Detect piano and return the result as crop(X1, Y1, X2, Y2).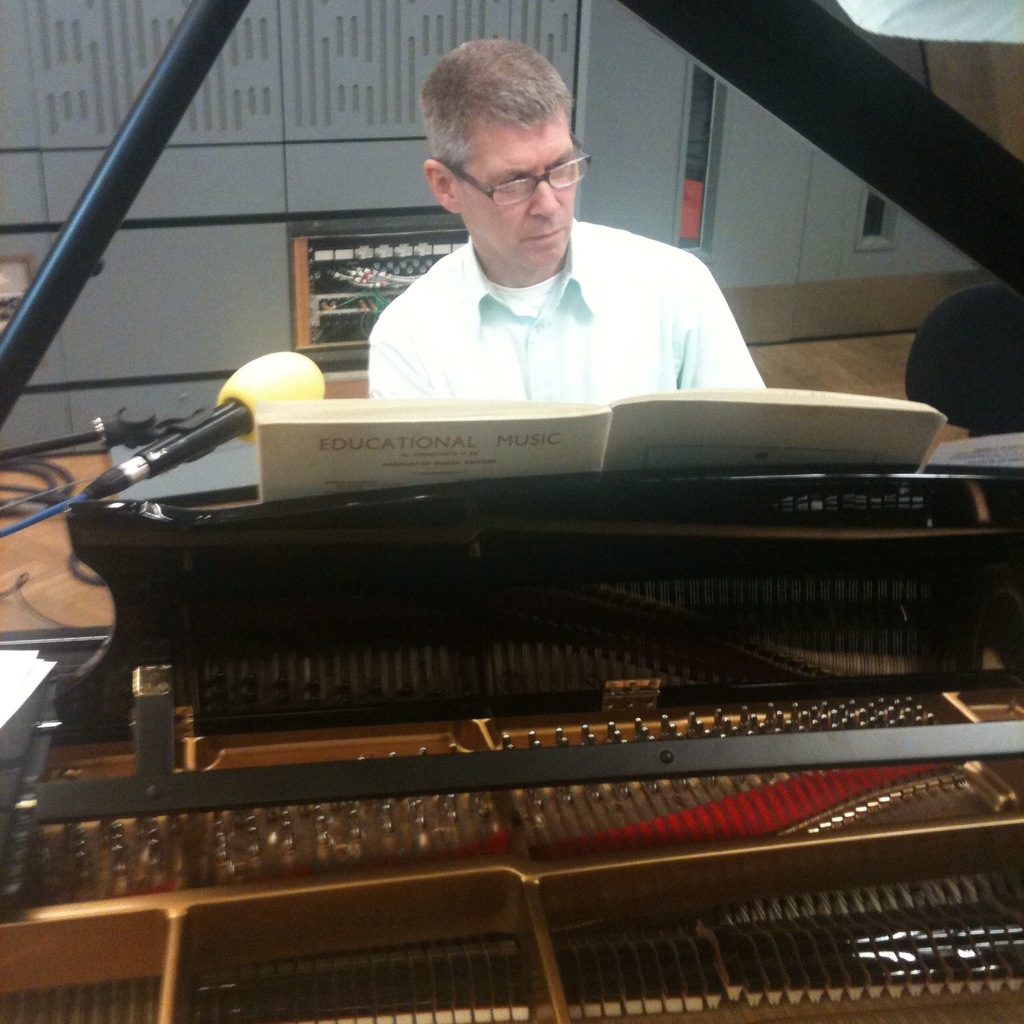
crop(3, 3, 1023, 1023).
